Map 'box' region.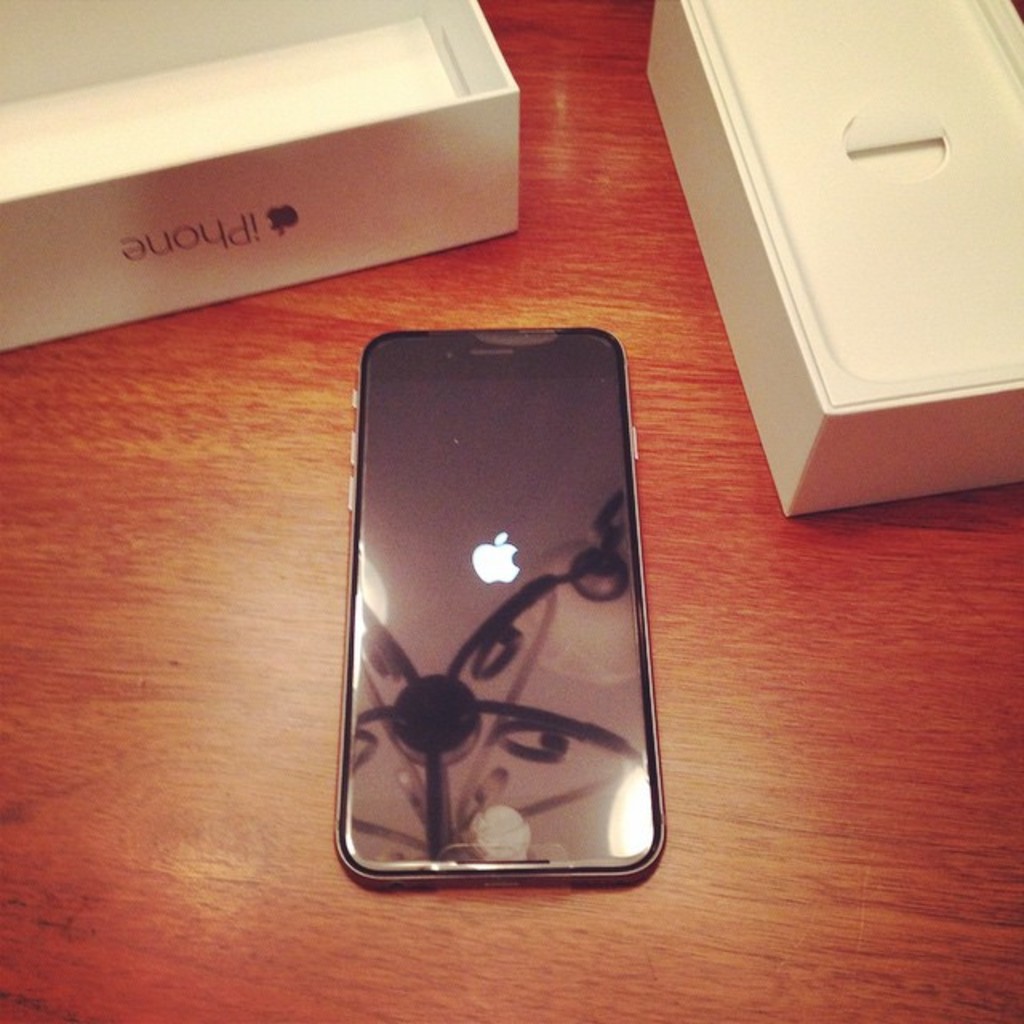
Mapped to (left=634, top=0, right=1010, bottom=493).
